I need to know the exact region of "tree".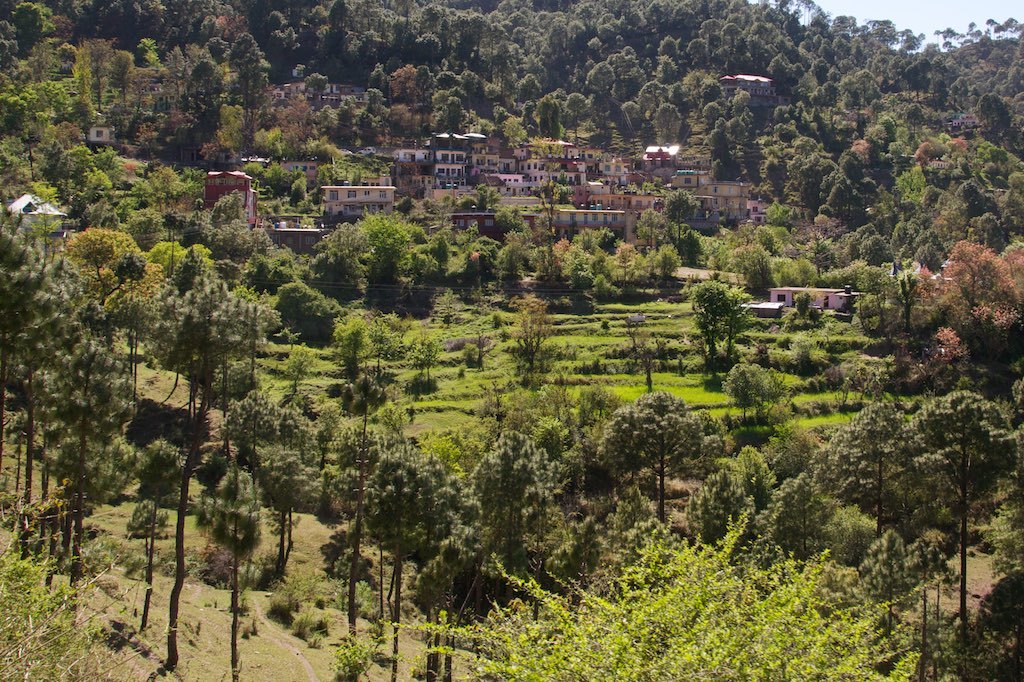
Region: locate(618, 318, 667, 389).
